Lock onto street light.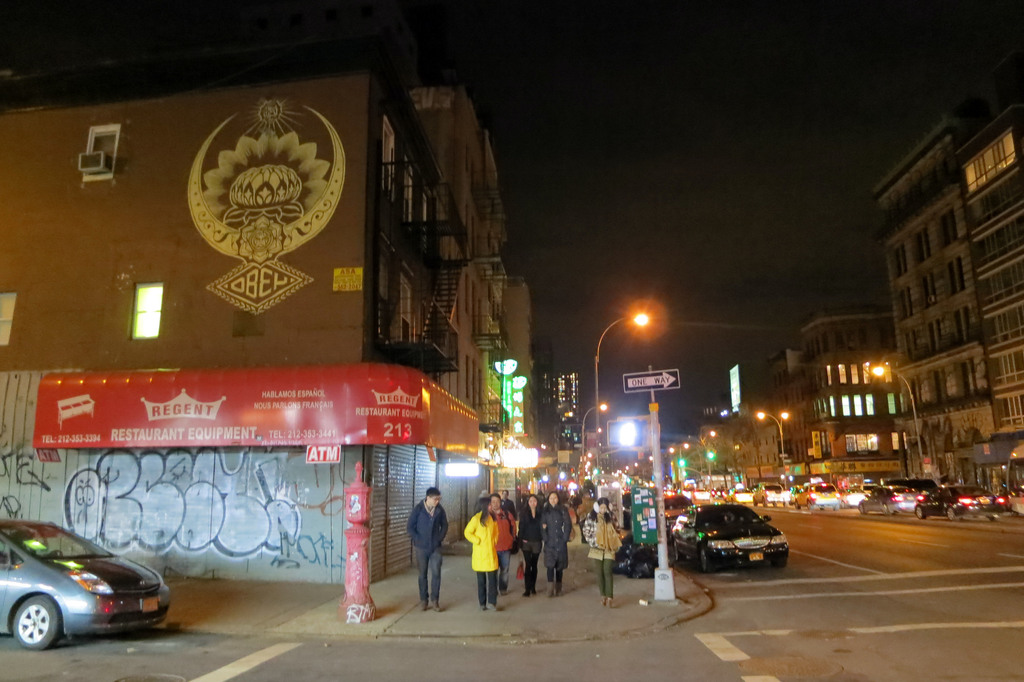
Locked: x1=751, y1=407, x2=790, y2=469.
